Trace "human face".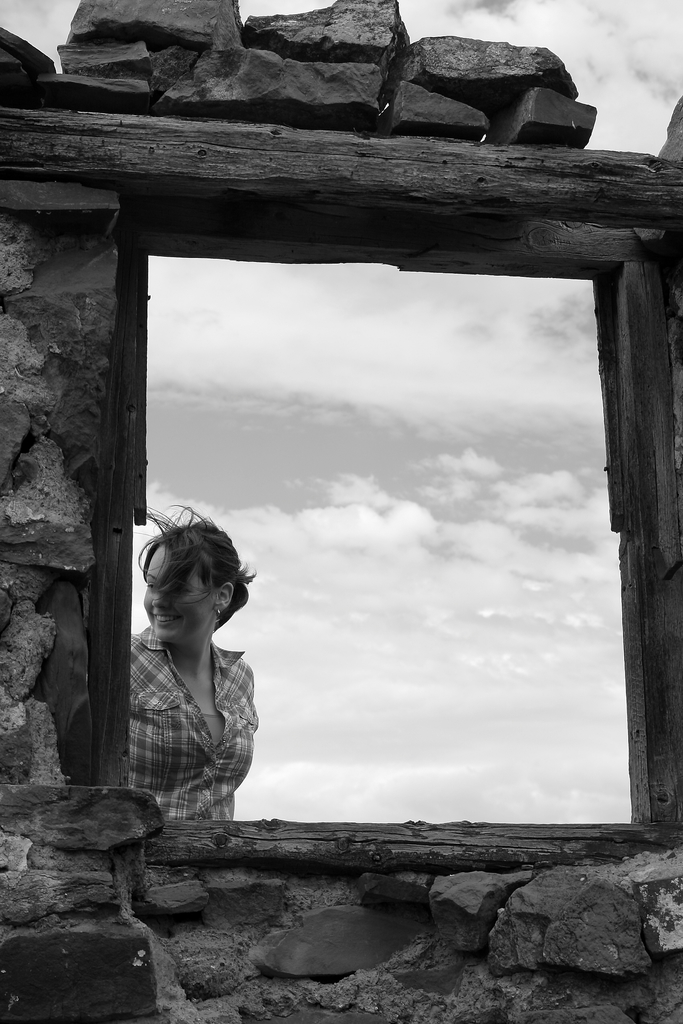
Traced to BBox(143, 541, 211, 639).
